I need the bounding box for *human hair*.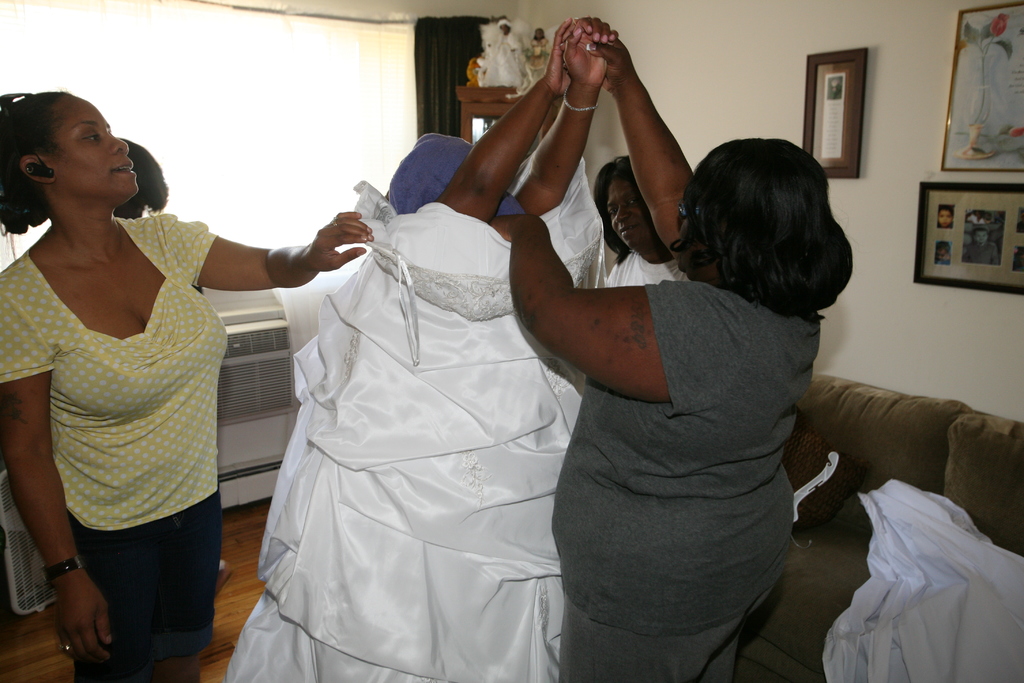
Here it is: <region>675, 125, 850, 315</region>.
